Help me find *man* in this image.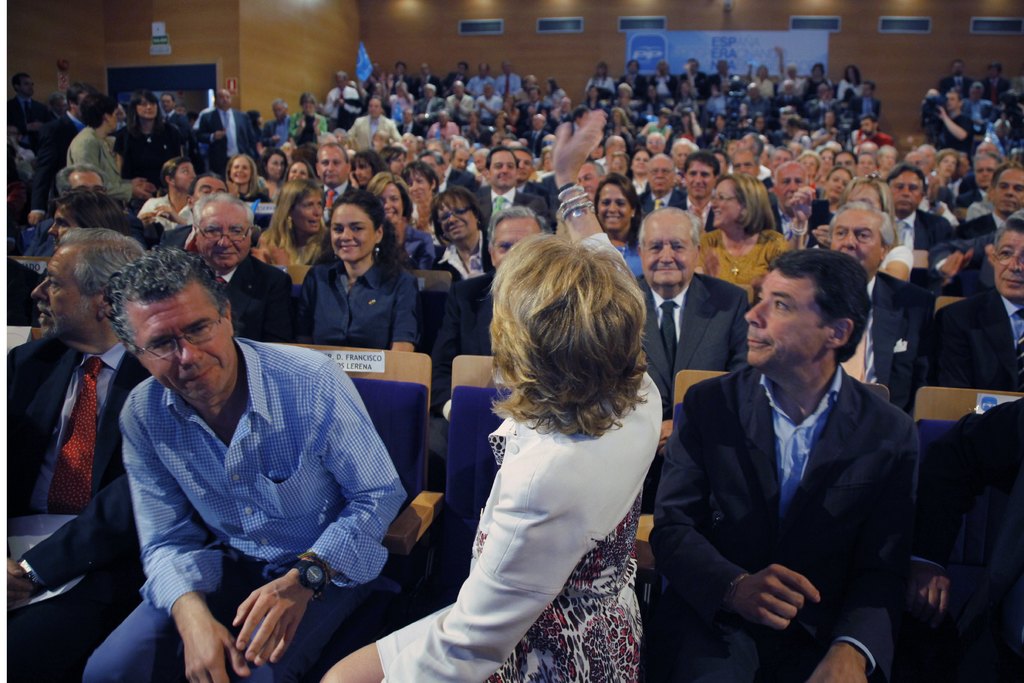
Found it: left=476, top=81, right=504, bottom=129.
